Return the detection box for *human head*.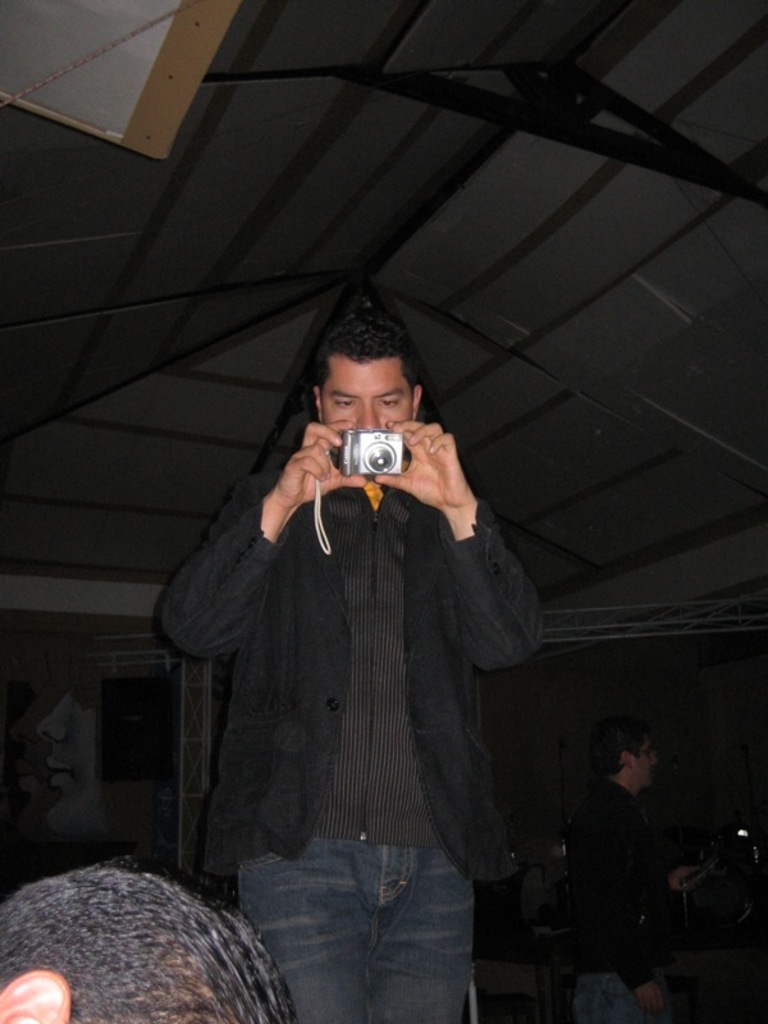
<region>0, 863, 293, 1023</region>.
